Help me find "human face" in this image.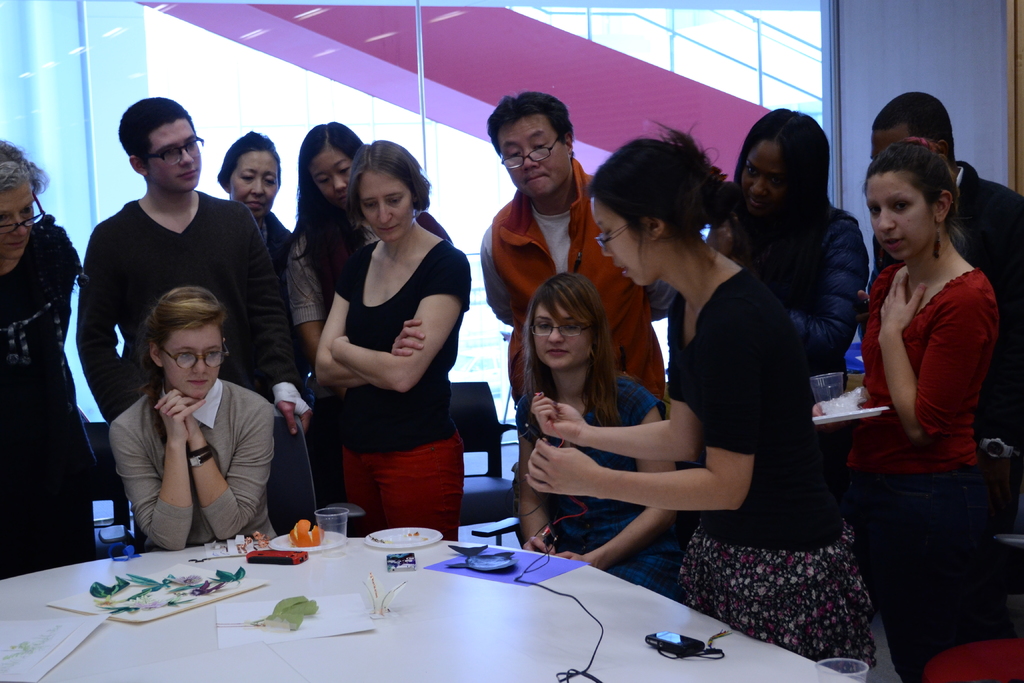
Found it: pyautogui.locateOnScreen(493, 108, 563, 198).
